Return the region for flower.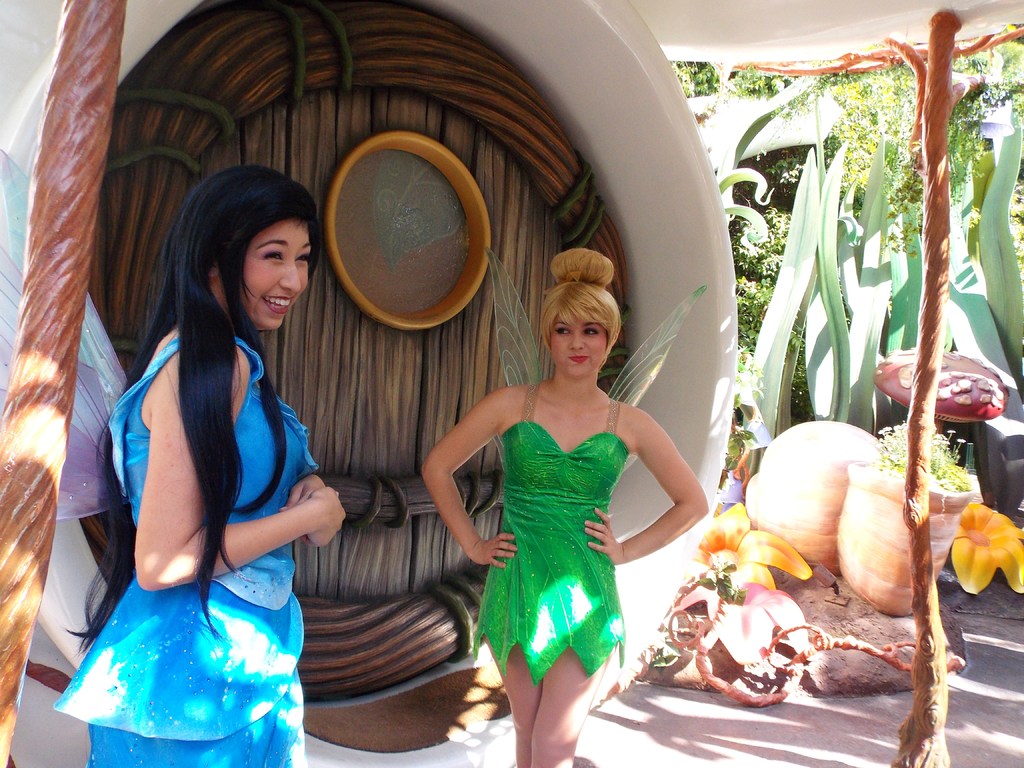
957:435:965:447.
